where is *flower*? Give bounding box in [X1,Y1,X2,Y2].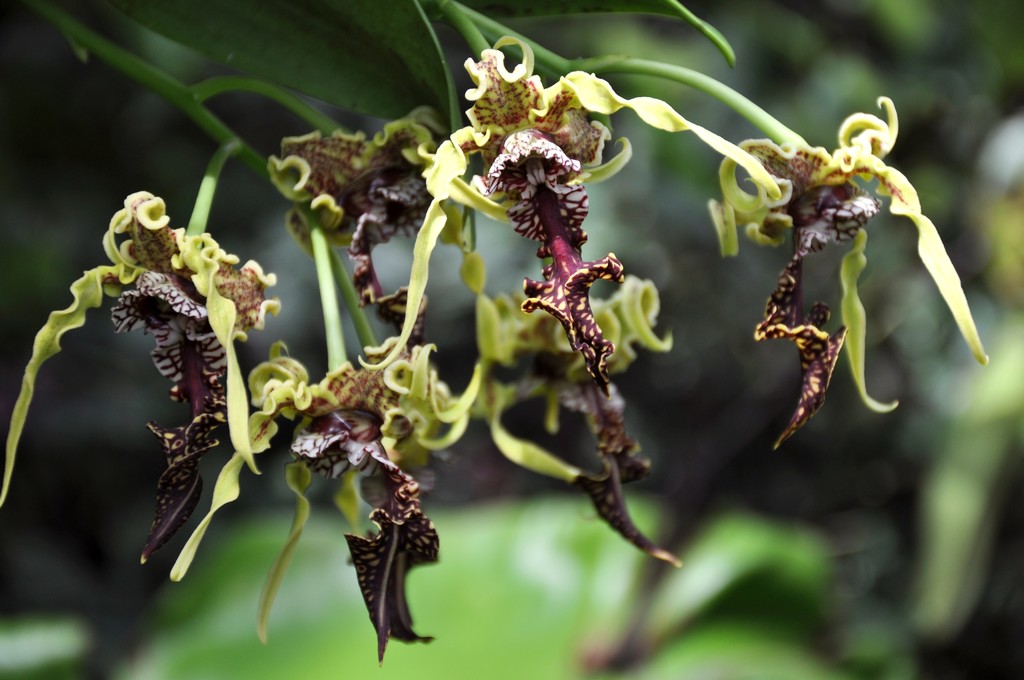
[451,64,701,563].
